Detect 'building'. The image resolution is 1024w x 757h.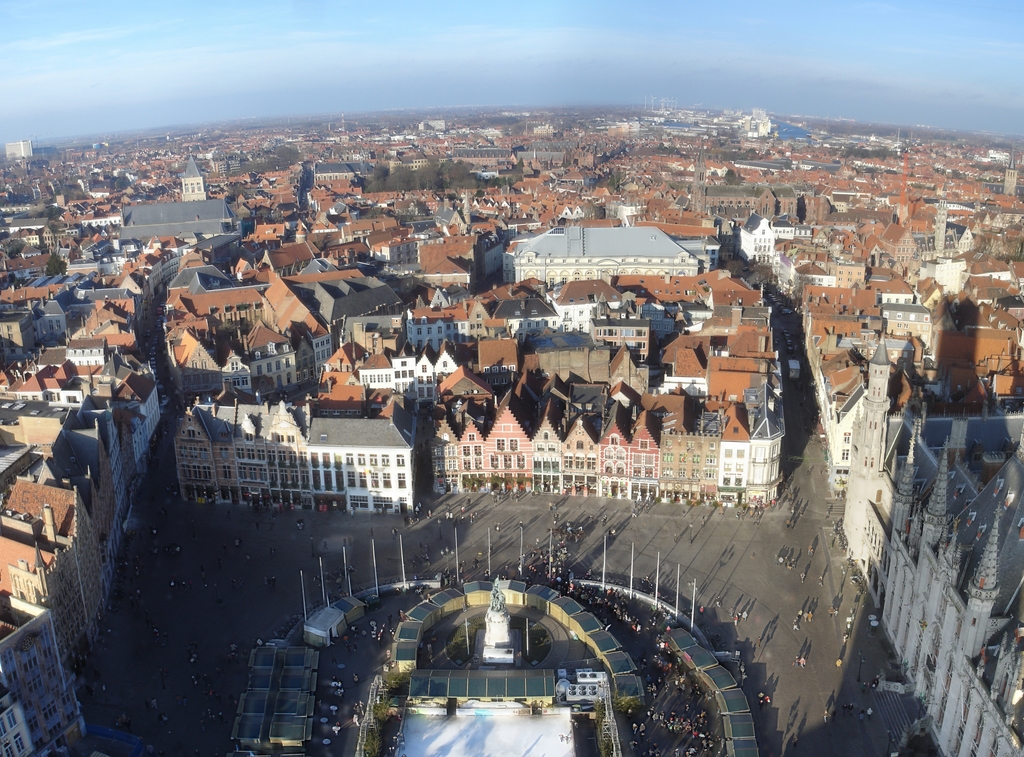
177, 397, 414, 519.
